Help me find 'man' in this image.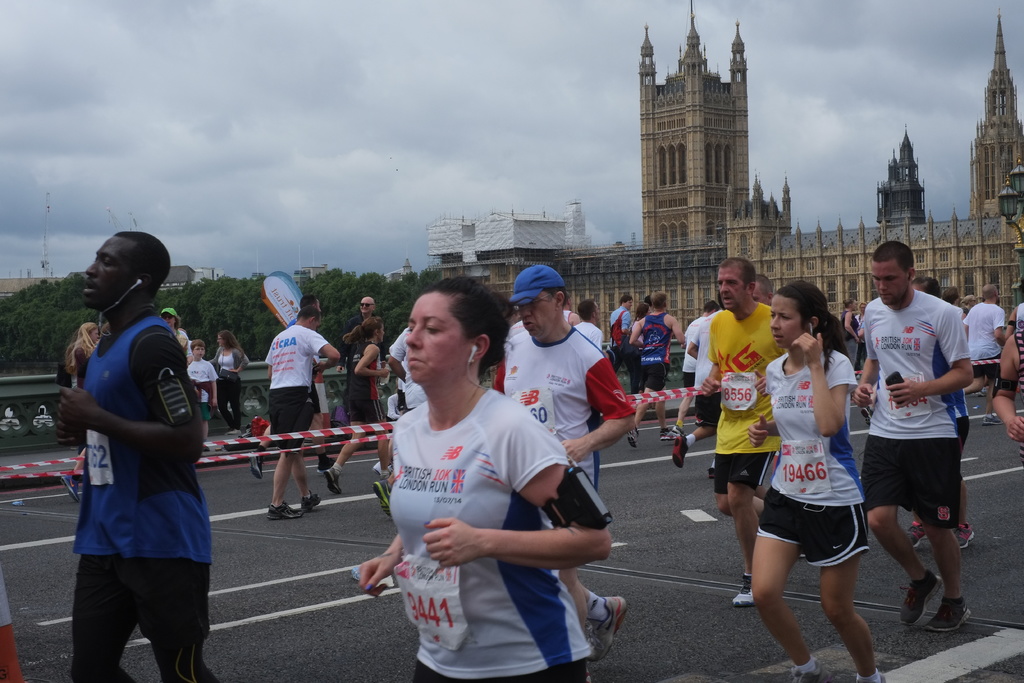
Found it: 488:272:630:682.
